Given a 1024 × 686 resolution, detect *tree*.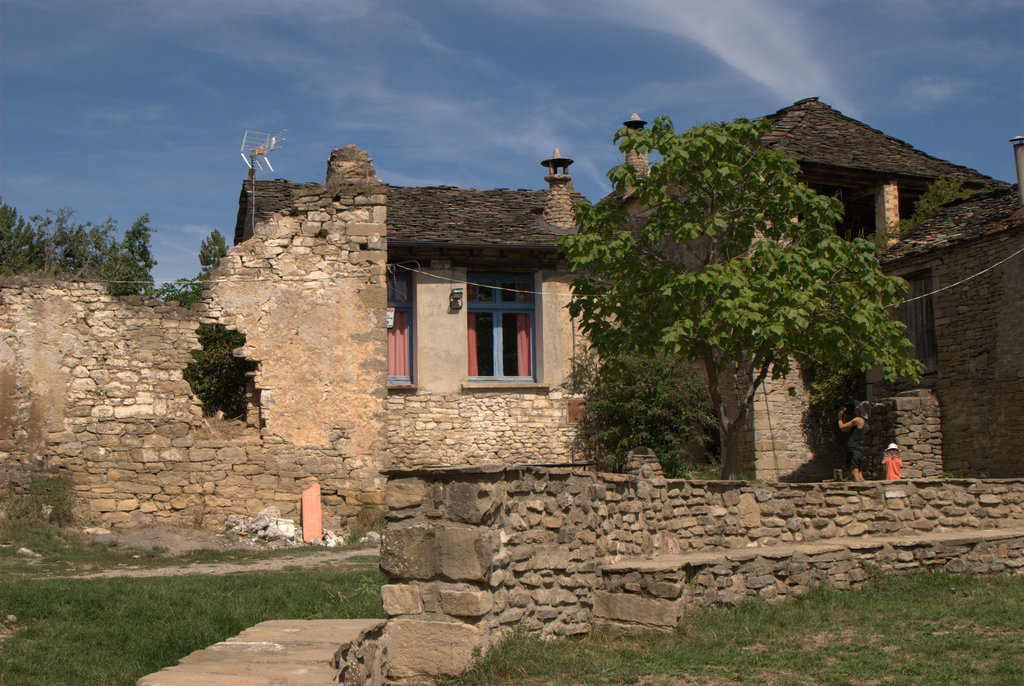
[195, 223, 229, 267].
